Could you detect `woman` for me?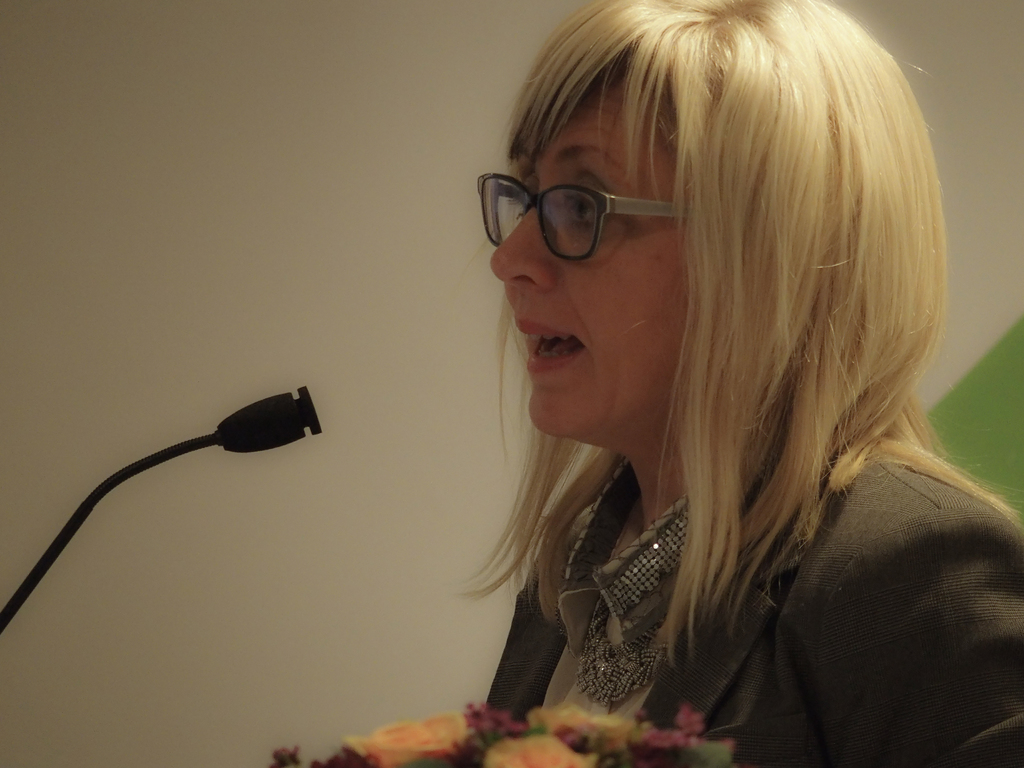
Detection result: locate(364, 0, 1022, 767).
